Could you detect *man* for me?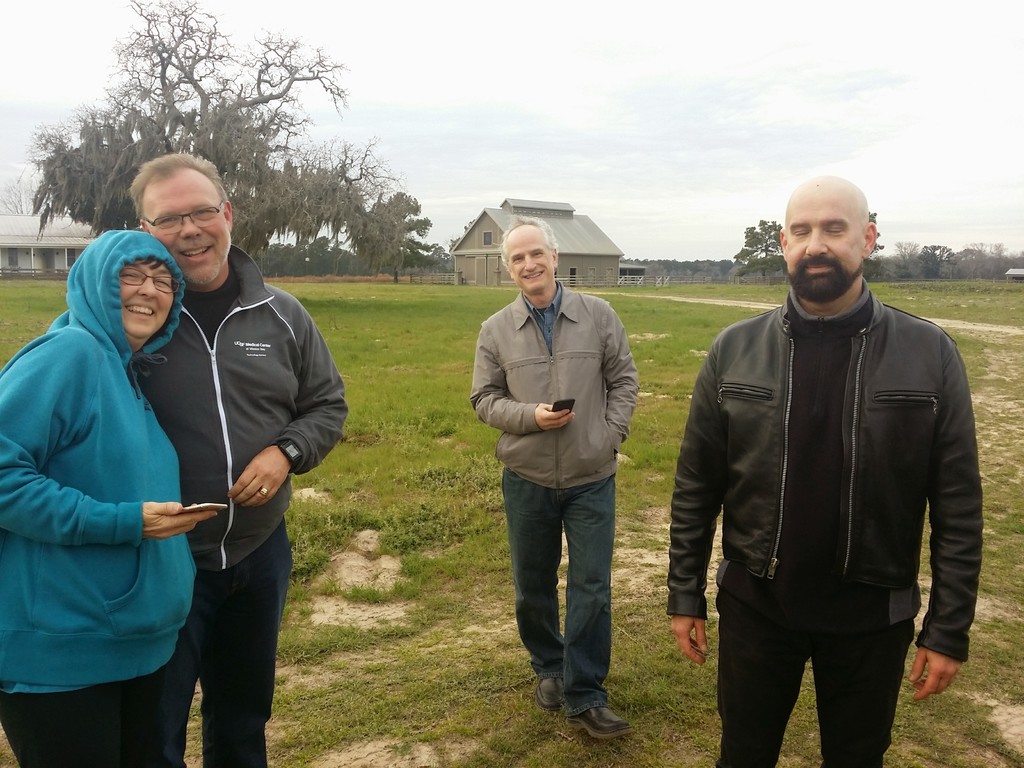
Detection result: (x1=126, y1=149, x2=351, y2=767).
